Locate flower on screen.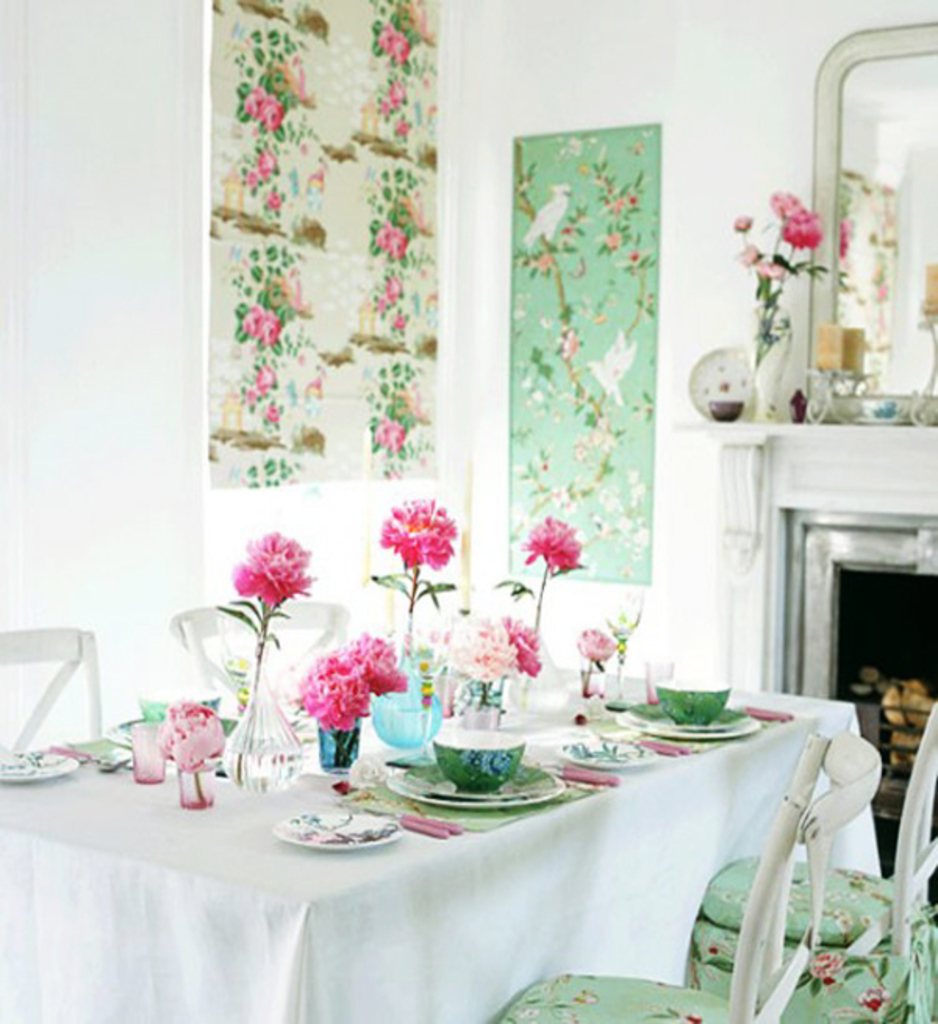
On screen at <box>252,356,275,385</box>.
